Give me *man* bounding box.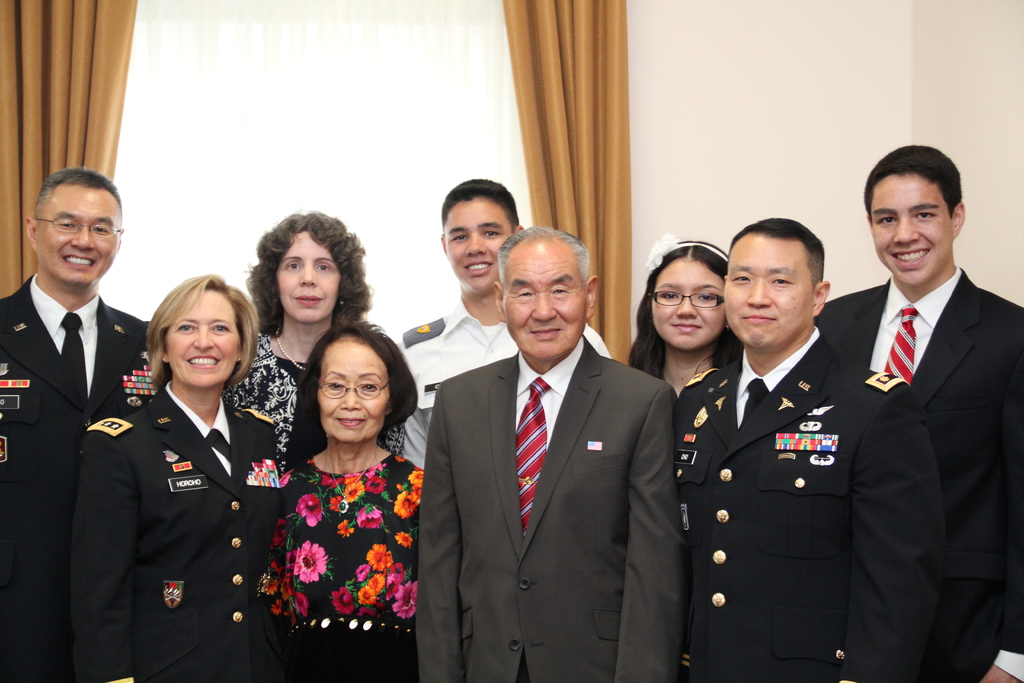
0, 163, 155, 682.
